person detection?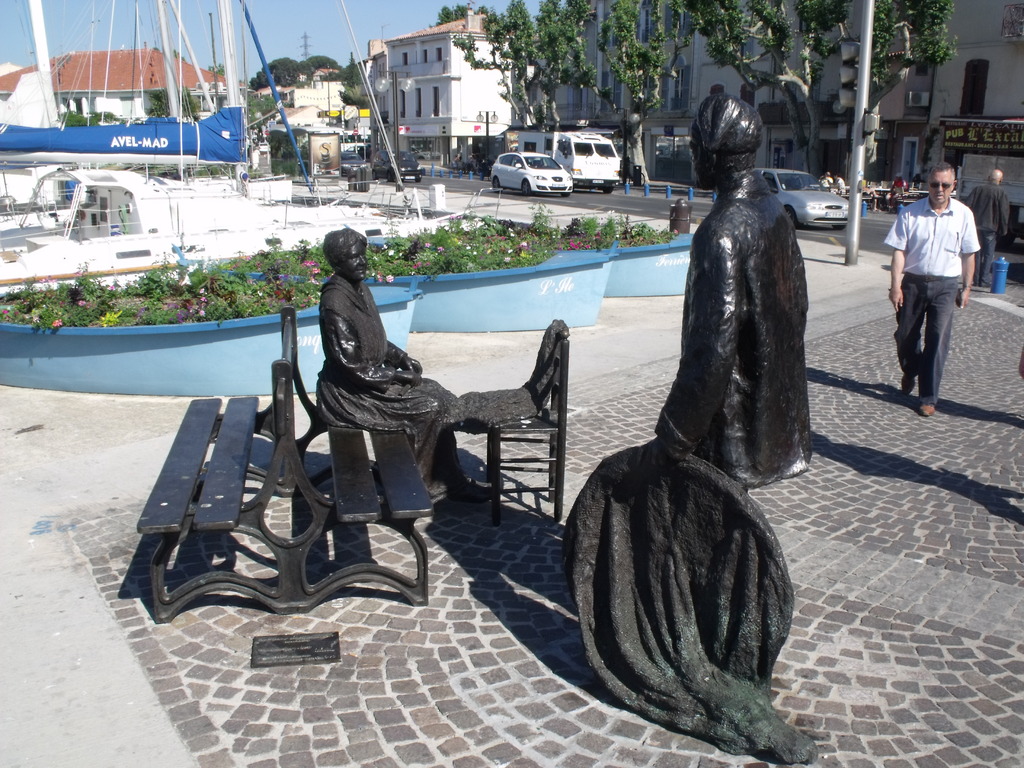
[x1=883, y1=164, x2=980, y2=419]
